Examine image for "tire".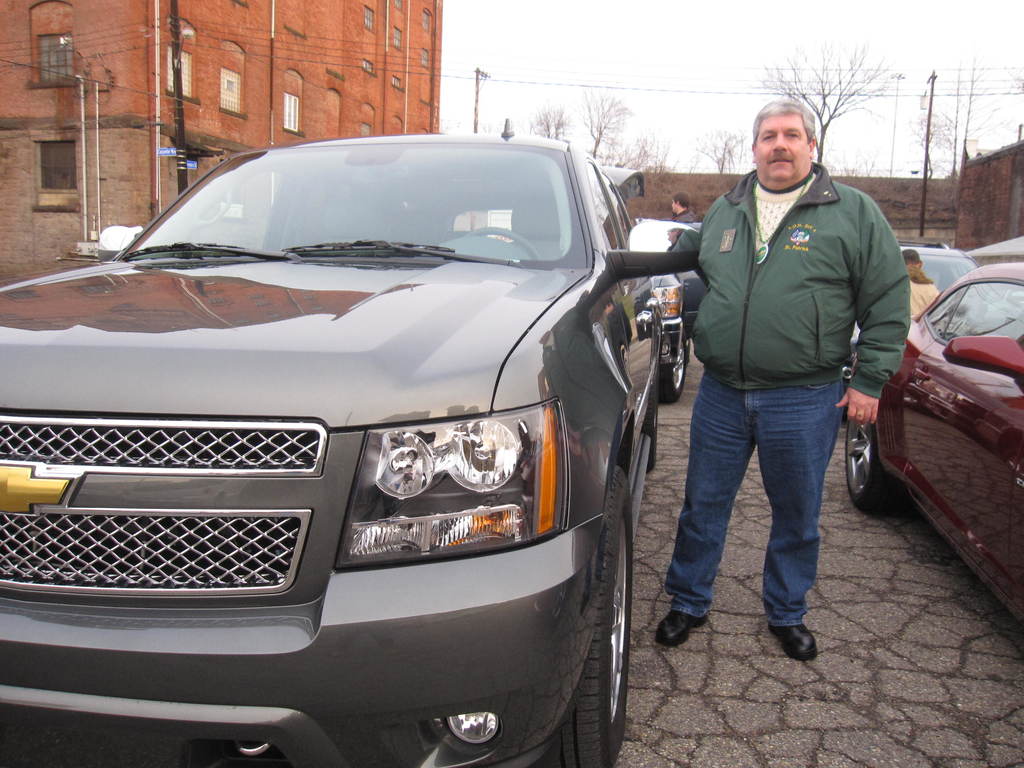
Examination result: BBox(644, 402, 662, 480).
